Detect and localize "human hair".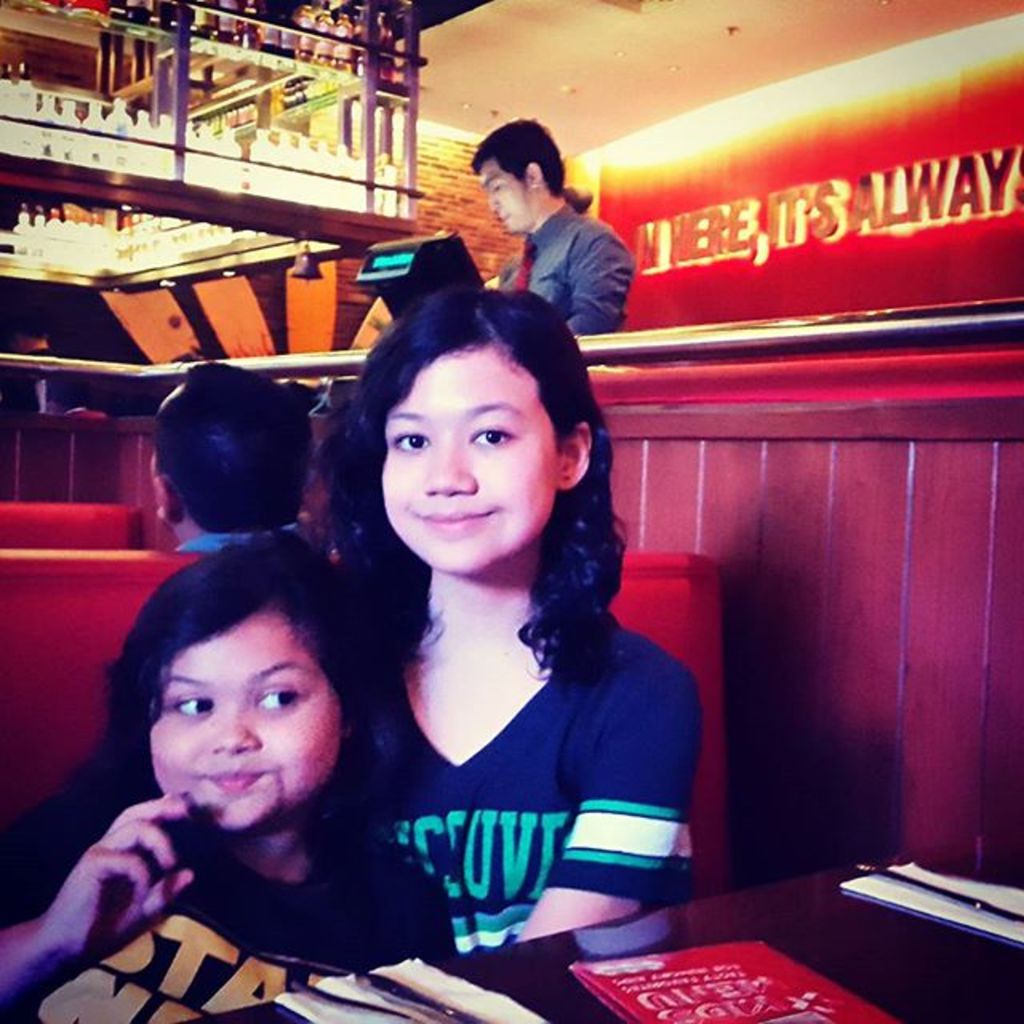
Localized at (101,534,374,837).
